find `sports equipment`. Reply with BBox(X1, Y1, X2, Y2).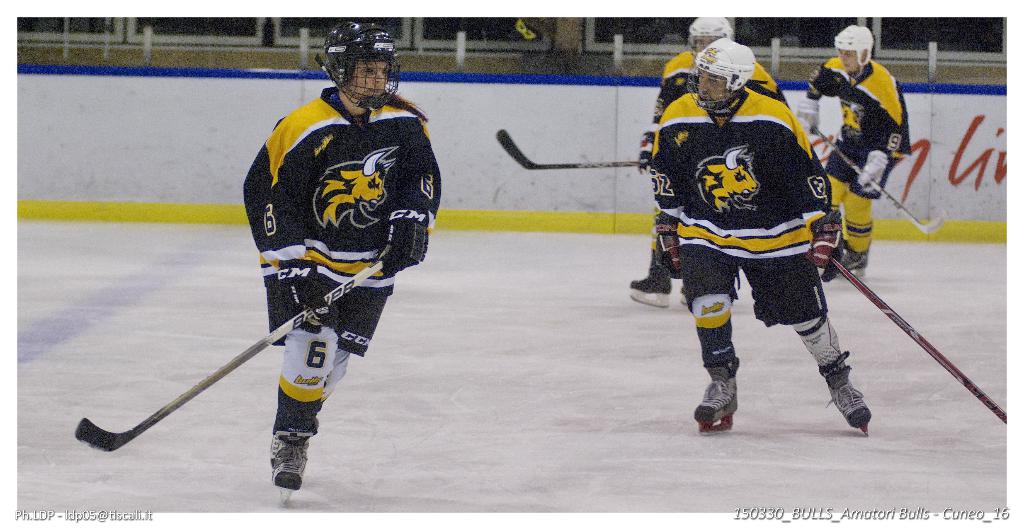
BBox(831, 26, 873, 68).
